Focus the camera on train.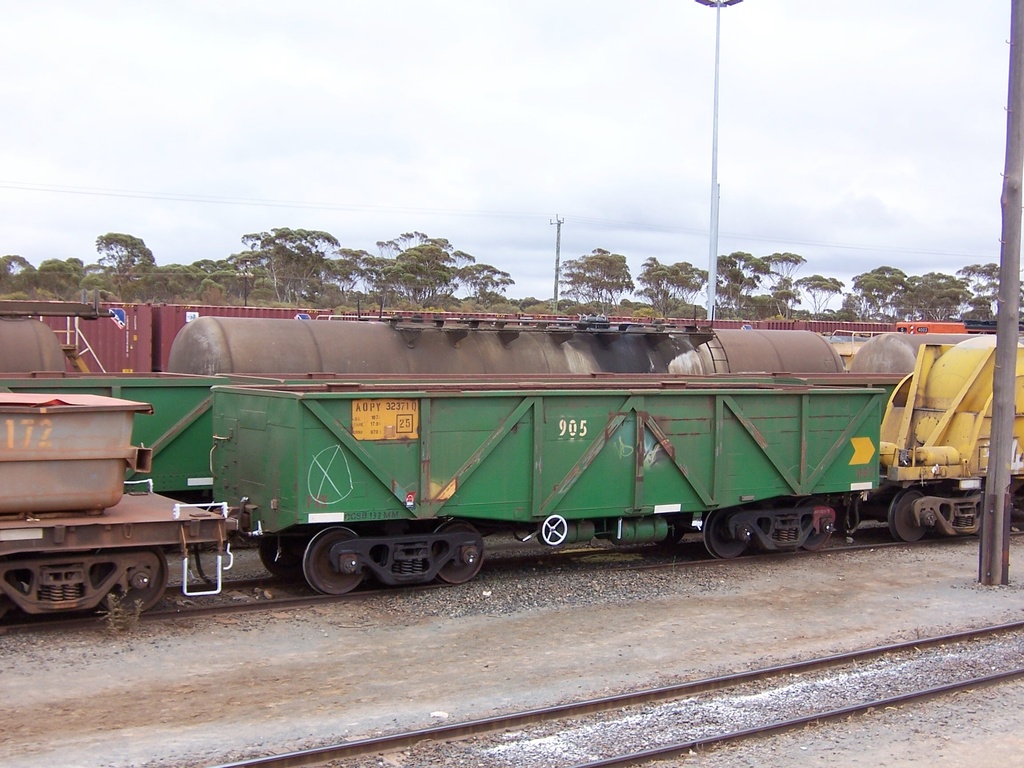
Focus region: <box>0,299,1023,624</box>.
